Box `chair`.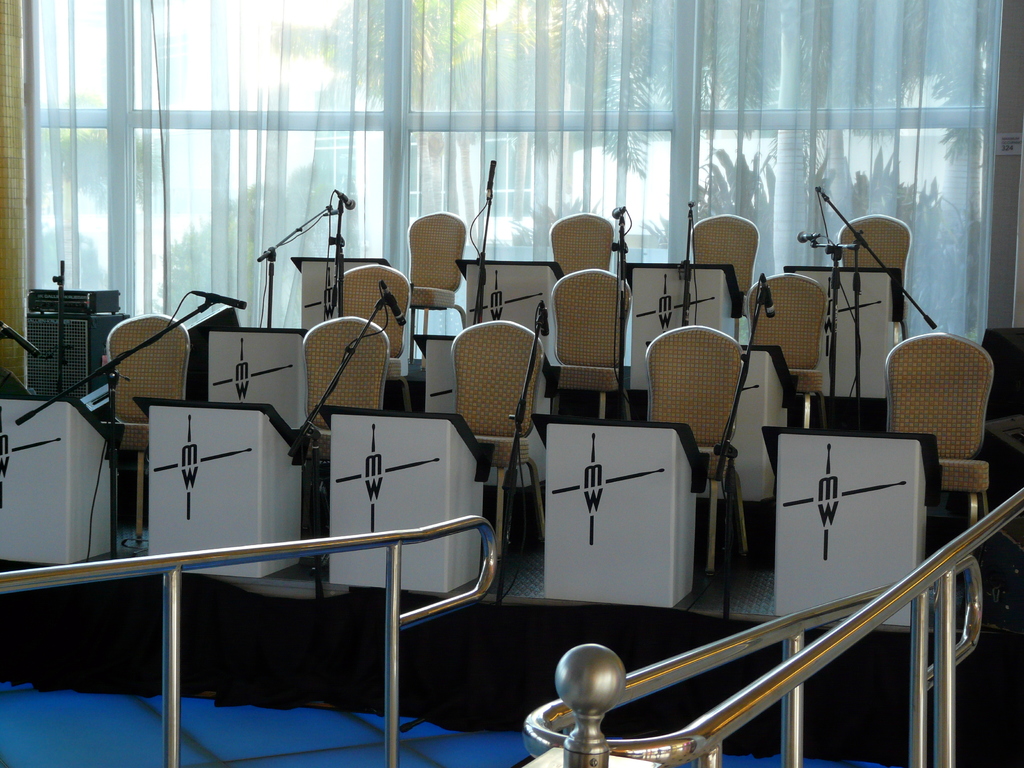
bbox=(404, 209, 467, 335).
